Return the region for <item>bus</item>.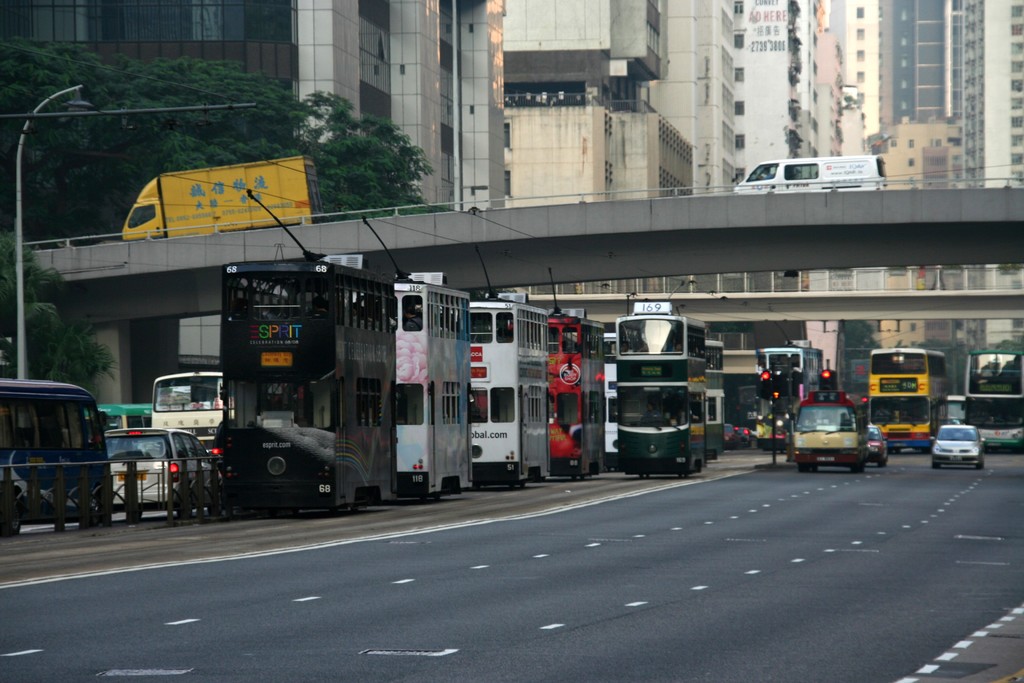
<box>148,371,220,452</box>.
